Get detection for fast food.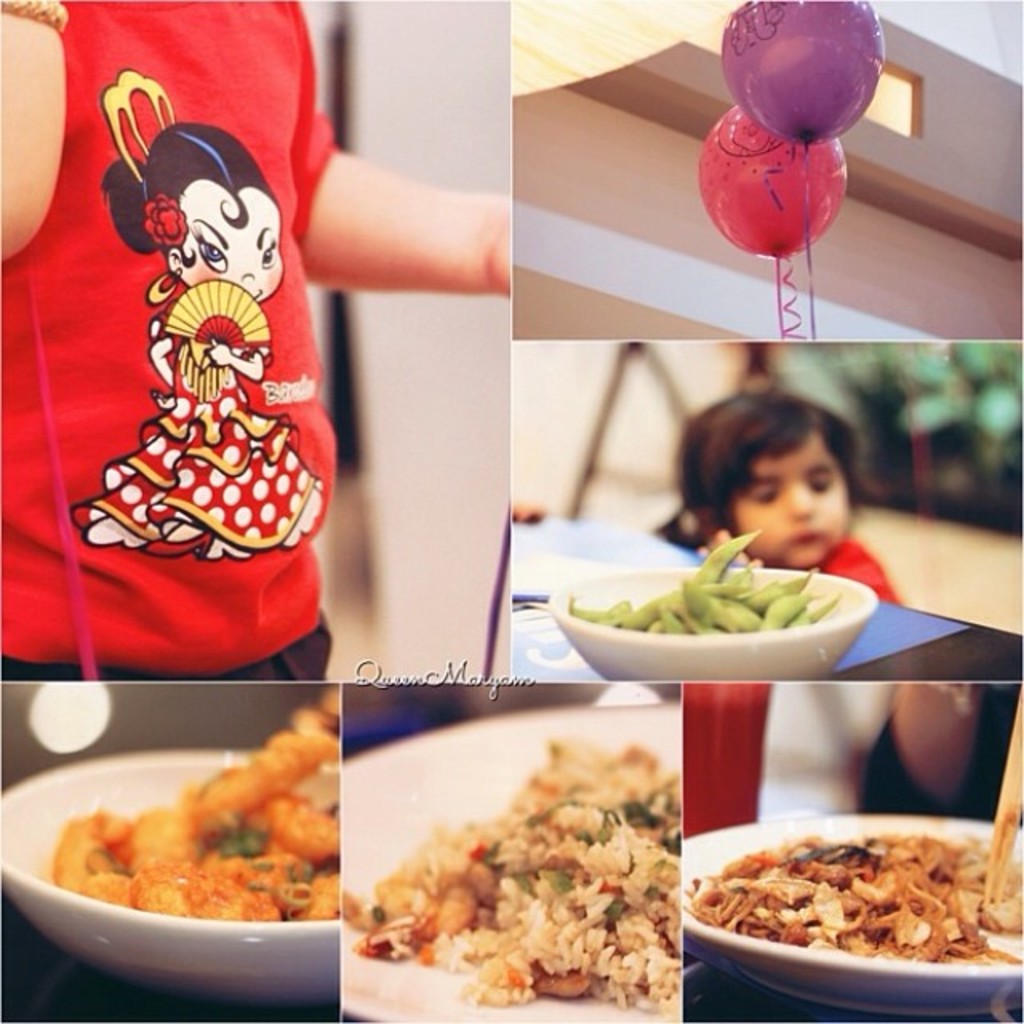
Detection: box=[354, 714, 675, 1022].
